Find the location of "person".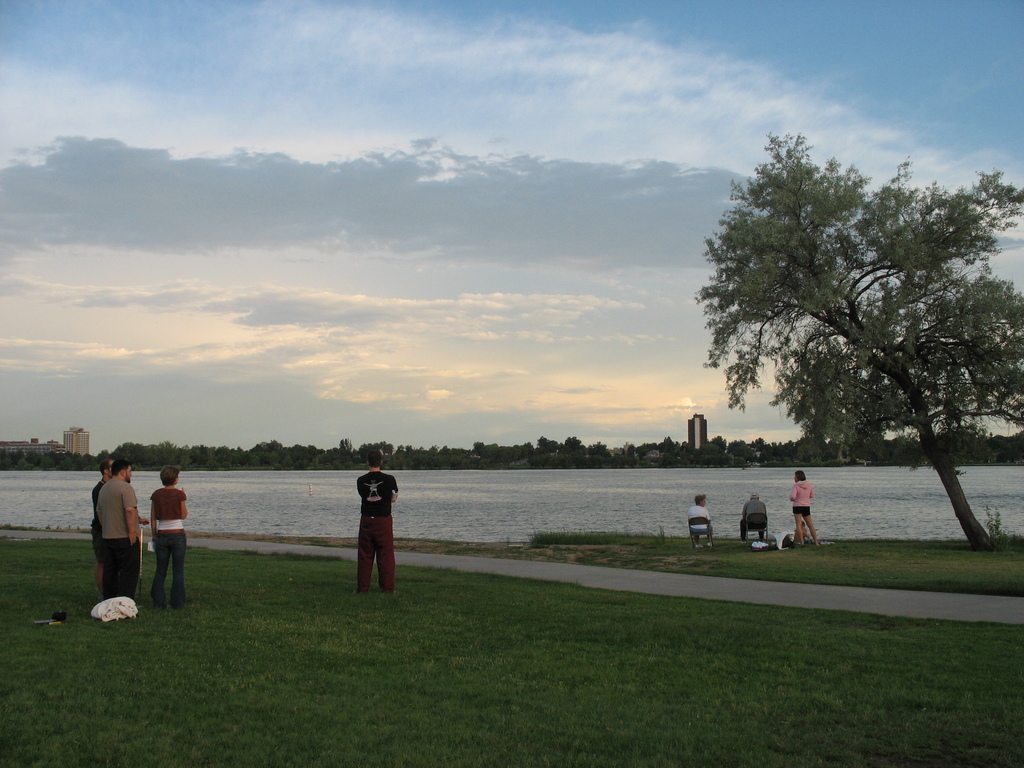
Location: detection(739, 495, 769, 539).
